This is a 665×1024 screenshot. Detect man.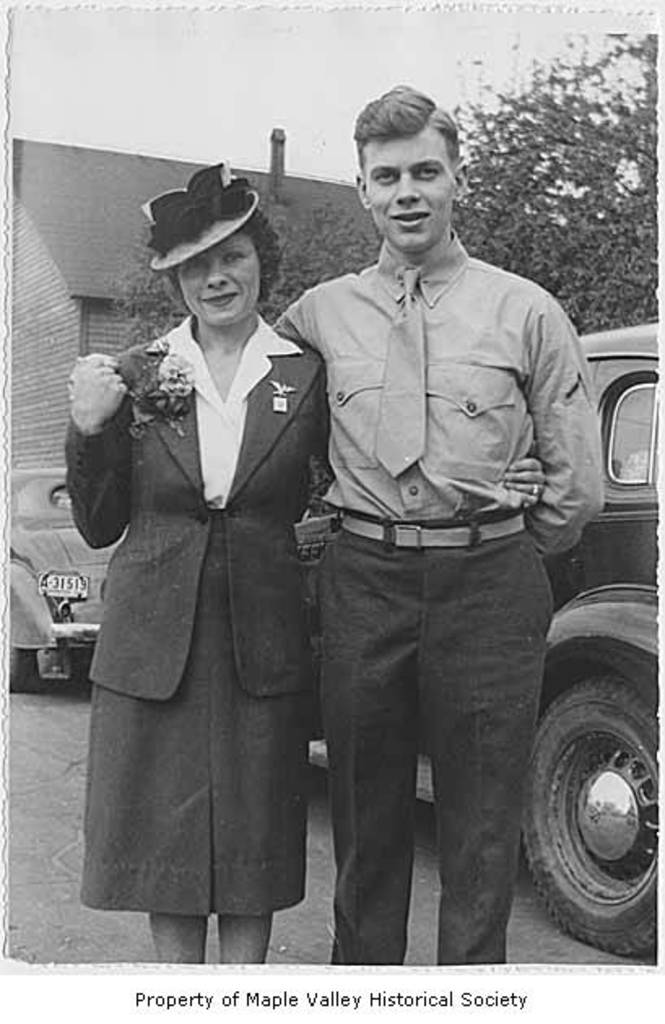
select_region(67, 86, 605, 965).
